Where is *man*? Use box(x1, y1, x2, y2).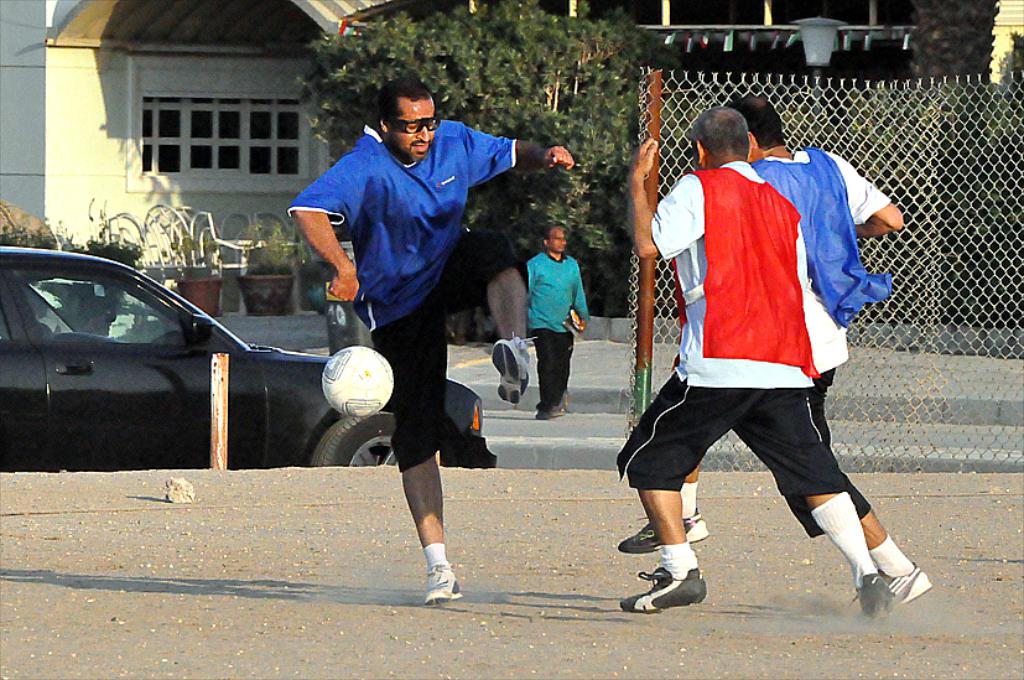
box(284, 71, 579, 602).
